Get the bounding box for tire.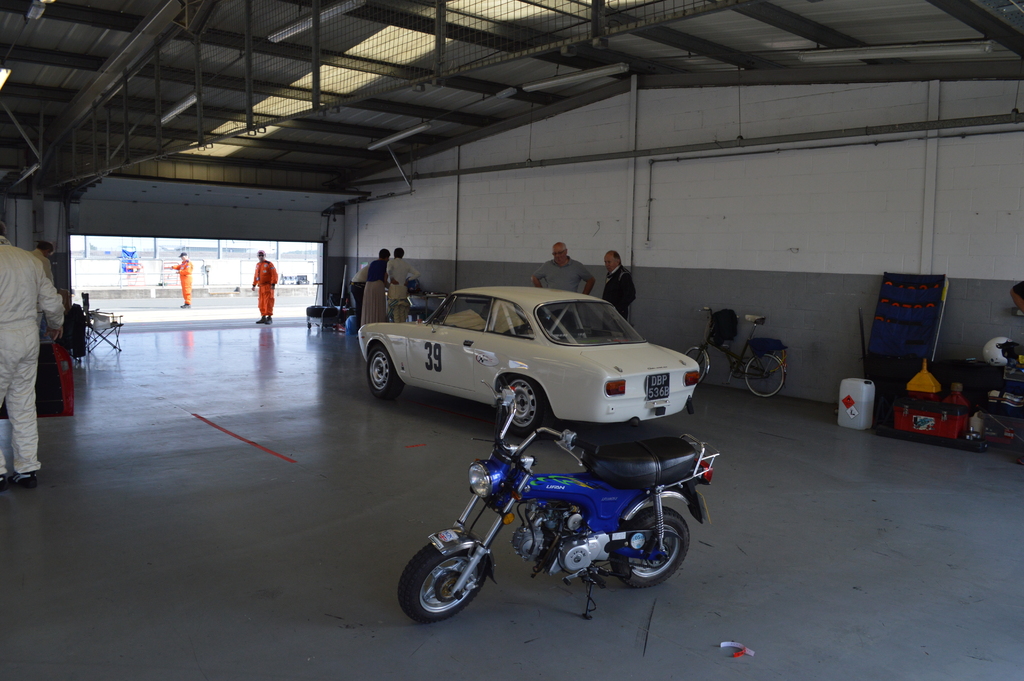
l=369, t=346, r=396, b=397.
